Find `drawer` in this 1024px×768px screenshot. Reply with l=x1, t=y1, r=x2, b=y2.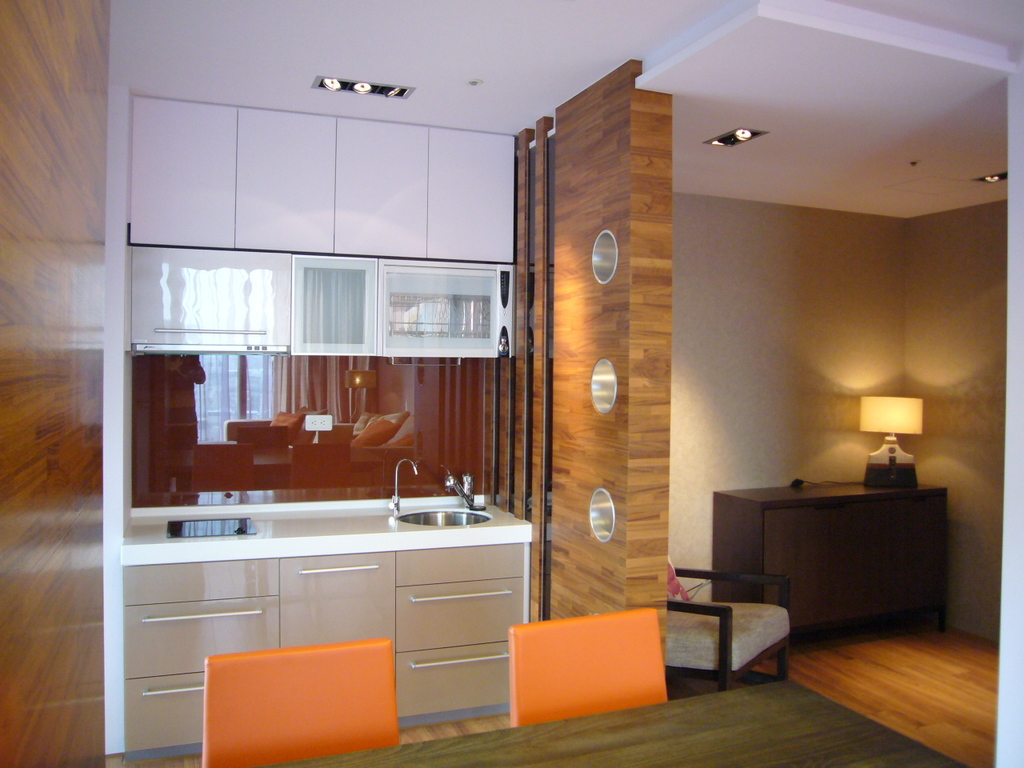
l=397, t=578, r=520, b=654.
